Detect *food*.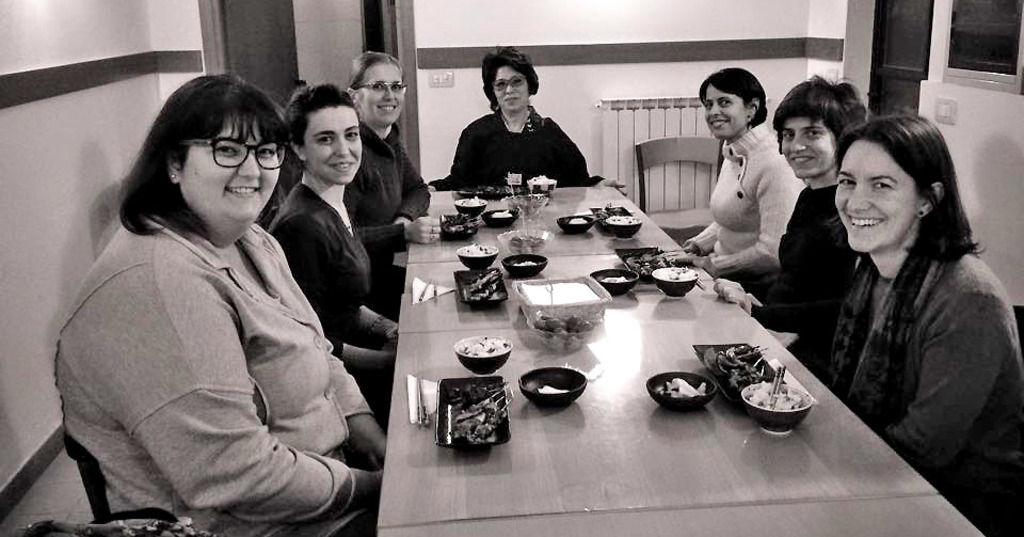
Detected at box=[594, 200, 620, 219].
